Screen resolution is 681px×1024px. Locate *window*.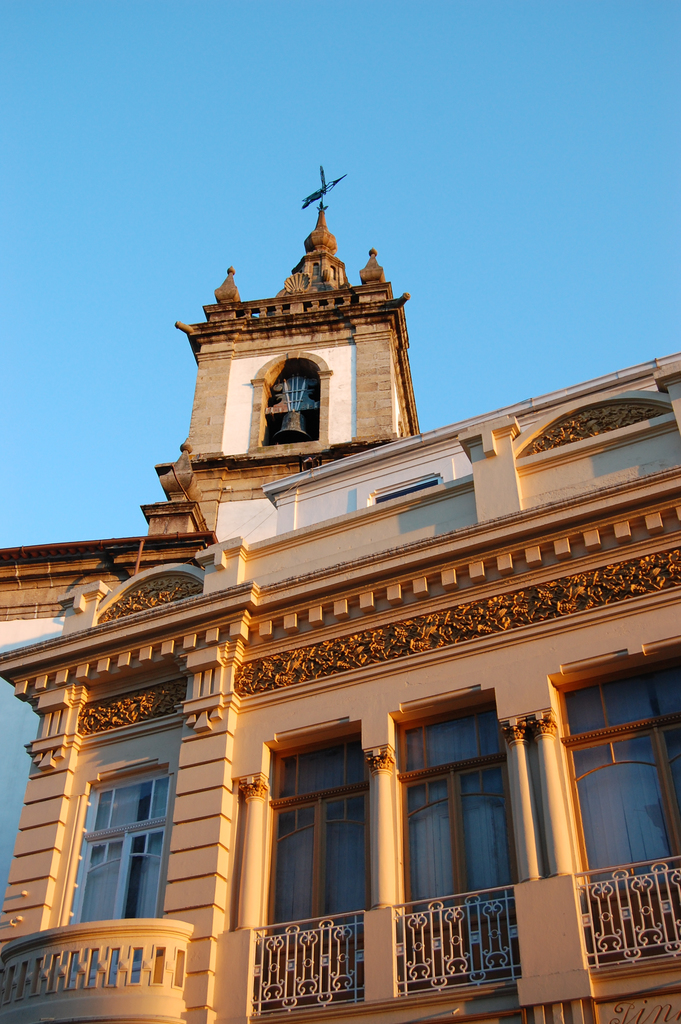
select_region(397, 684, 519, 921).
